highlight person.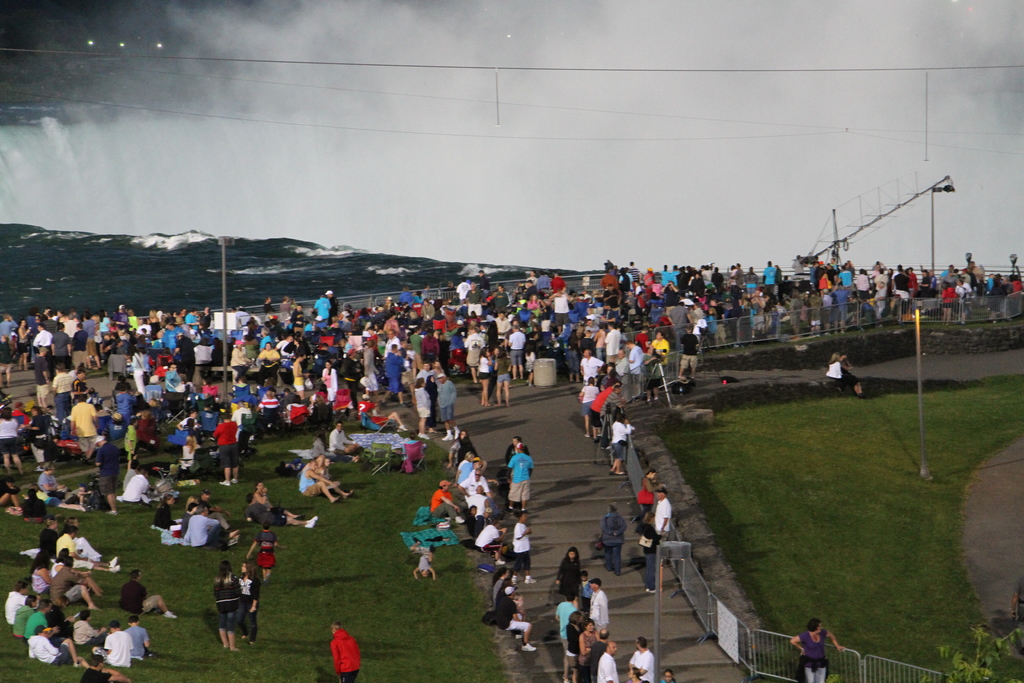
Highlighted region: bbox=[651, 486, 671, 540].
